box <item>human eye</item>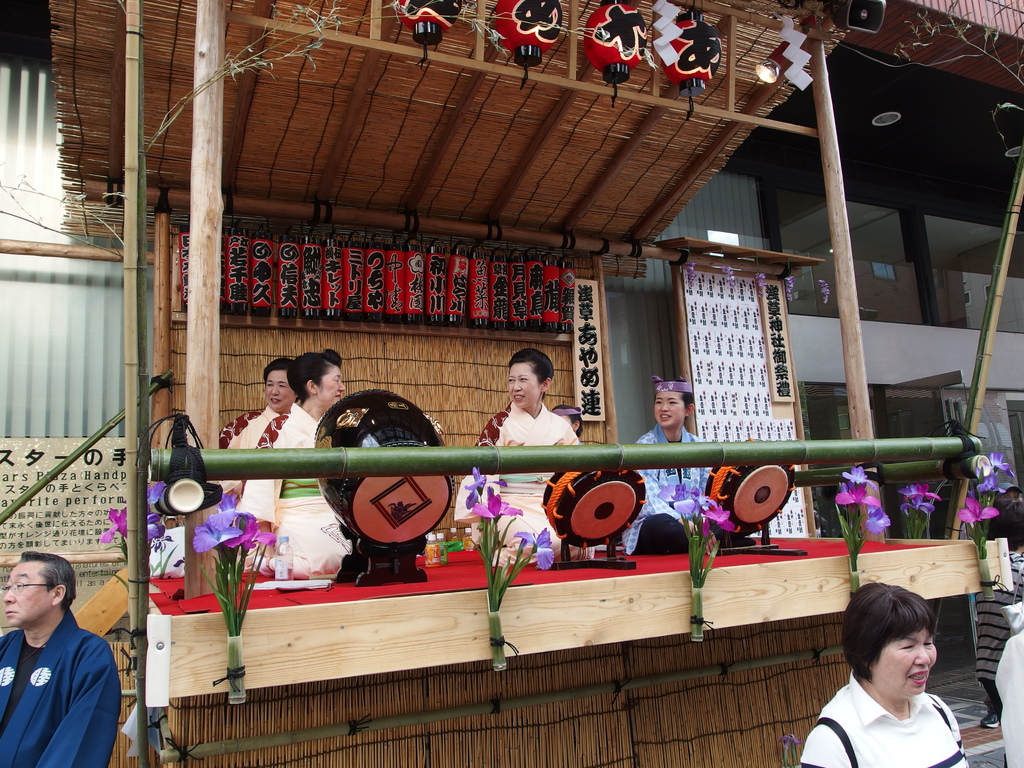
<box>924,638,936,651</box>
